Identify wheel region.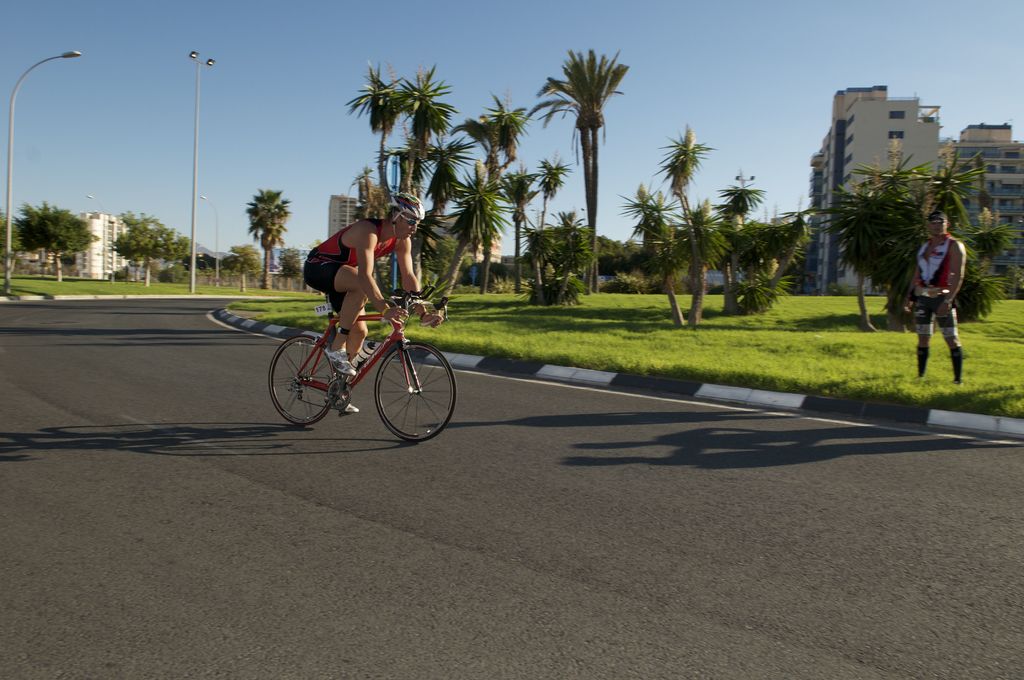
Region: crop(269, 335, 337, 425).
